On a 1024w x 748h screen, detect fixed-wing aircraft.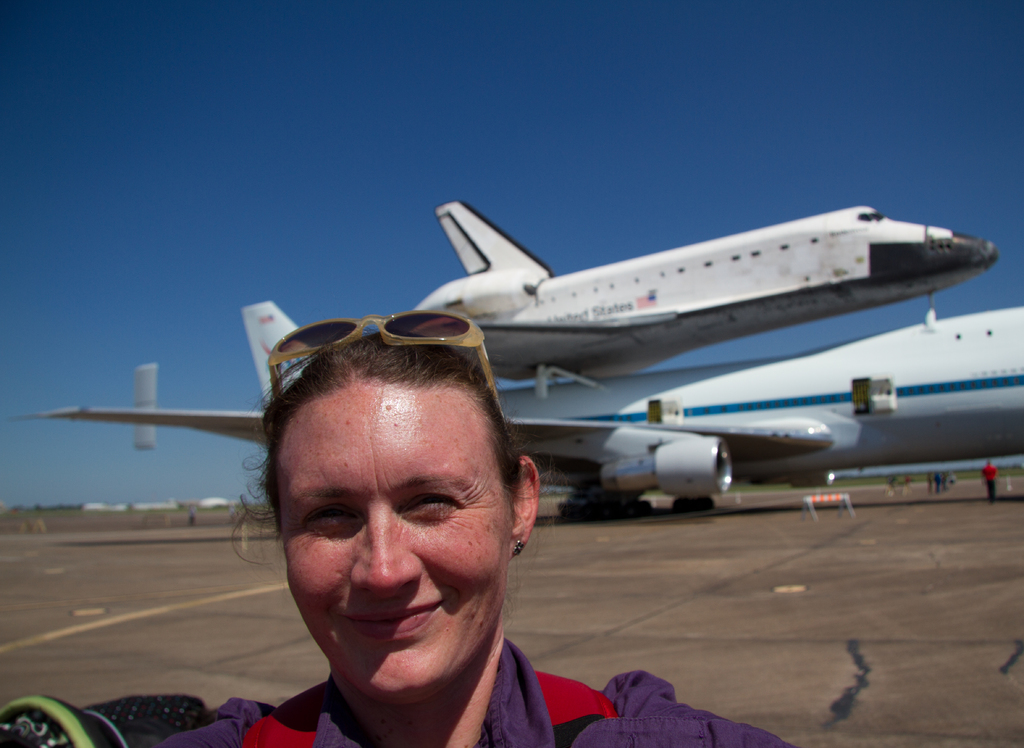
rect(6, 289, 1023, 520).
